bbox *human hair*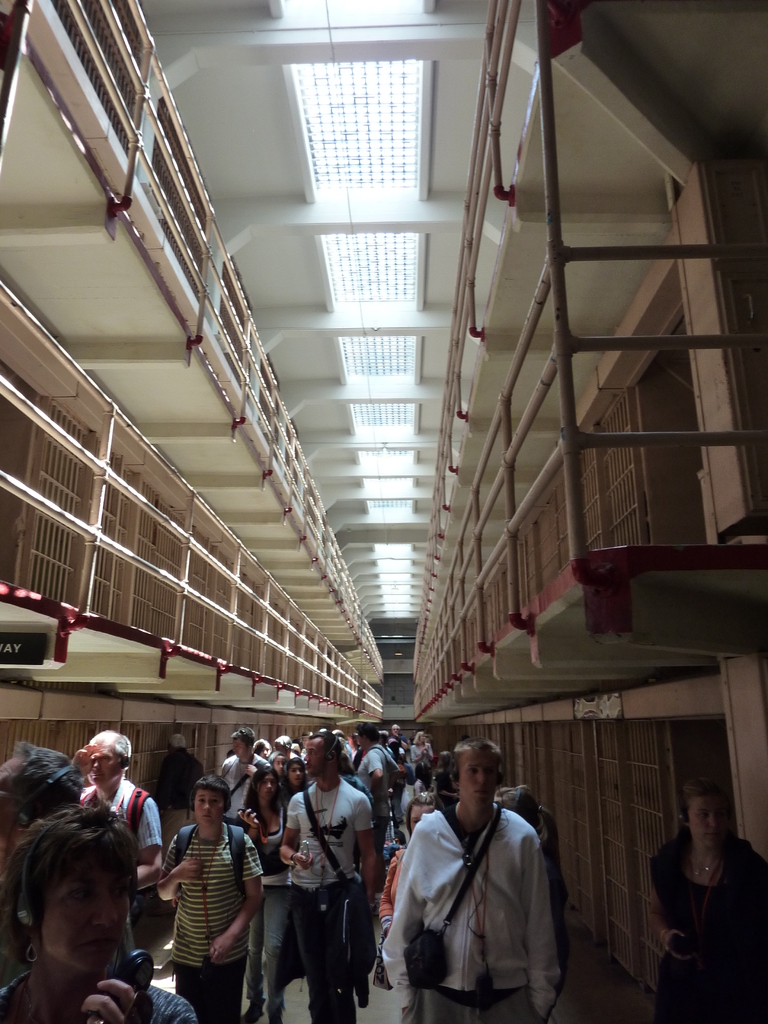
(x1=17, y1=743, x2=81, y2=834)
